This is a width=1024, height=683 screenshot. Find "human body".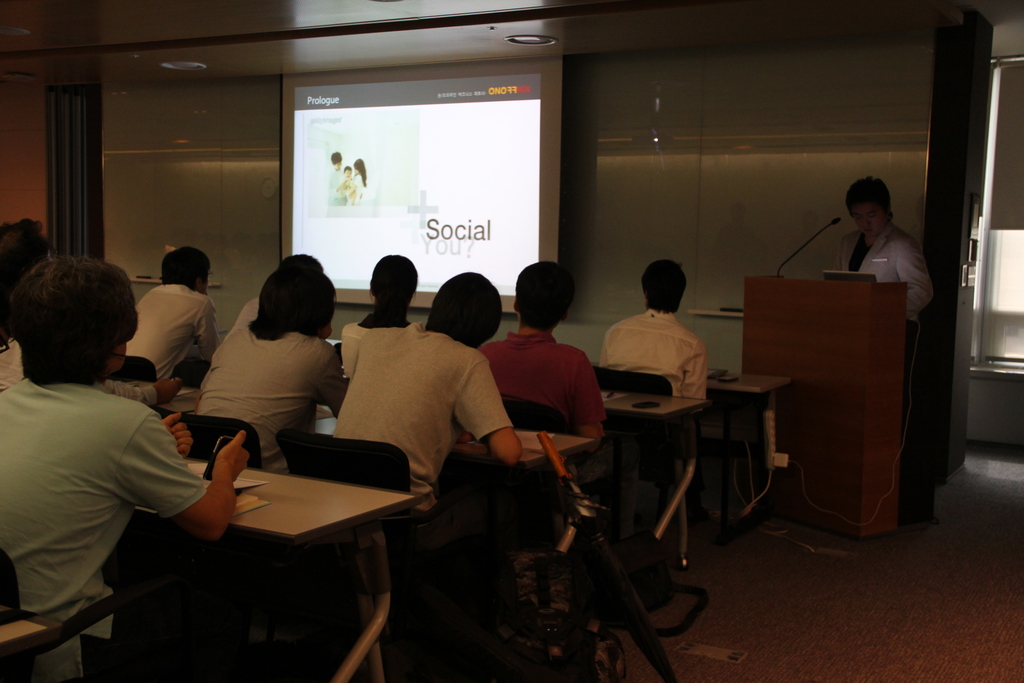
Bounding box: [left=338, top=276, right=519, bottom=517].
